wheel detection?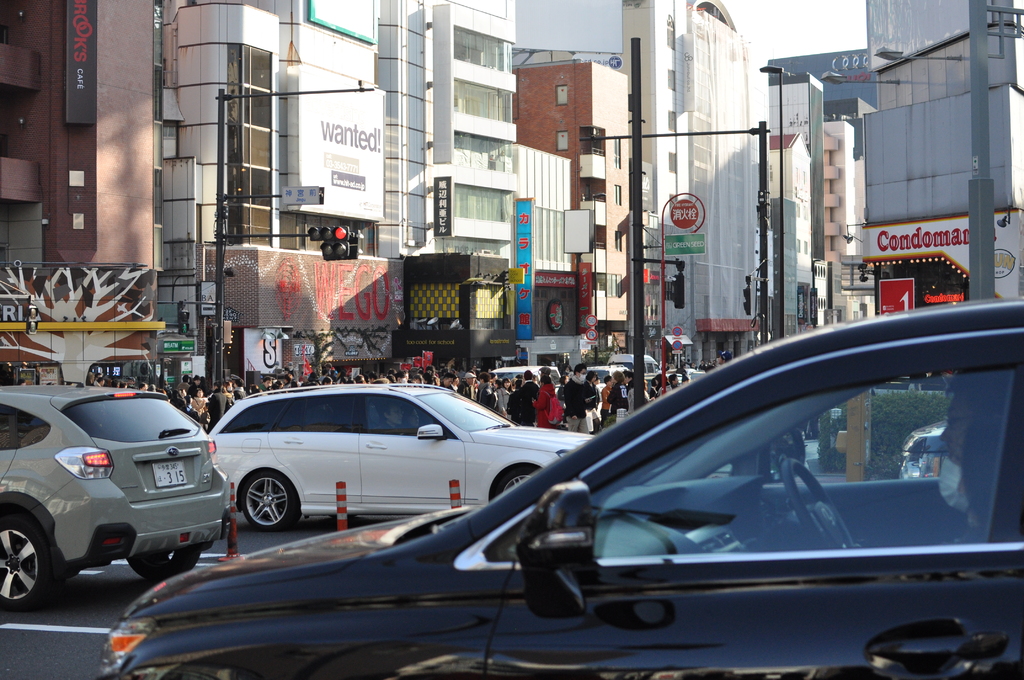
bbox(491, 466, 543, 501)
